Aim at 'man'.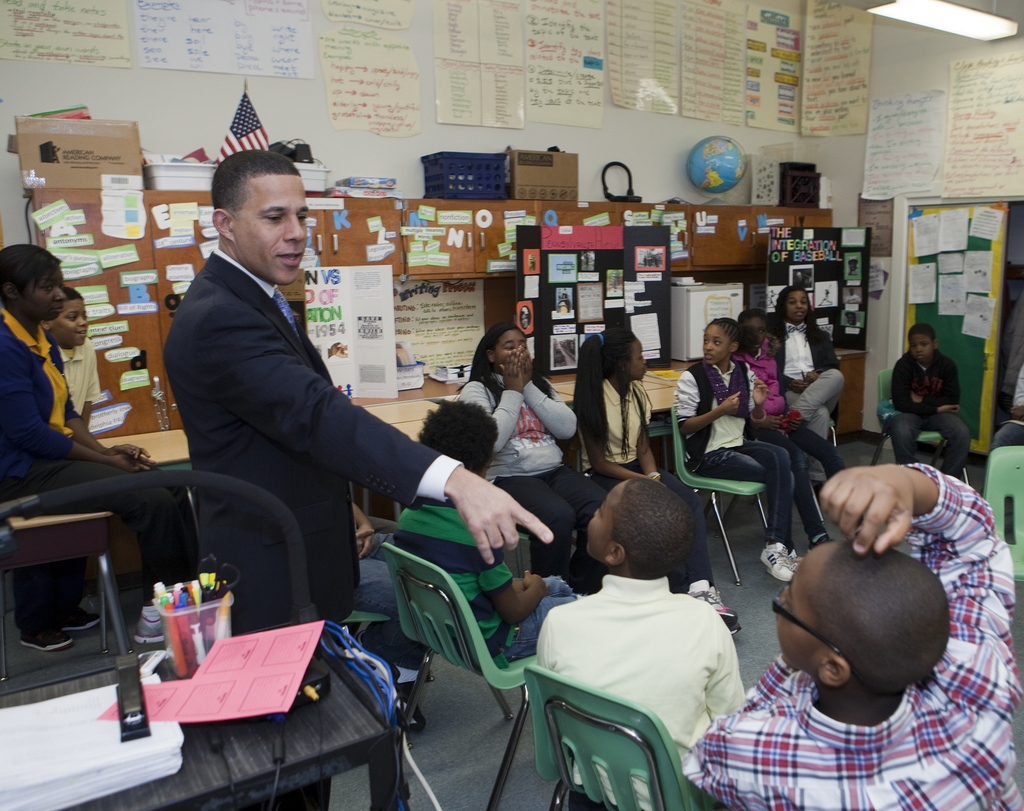
Aimed at {"left": 162, "top": 173, "right": 503, "bottom": 696}.
